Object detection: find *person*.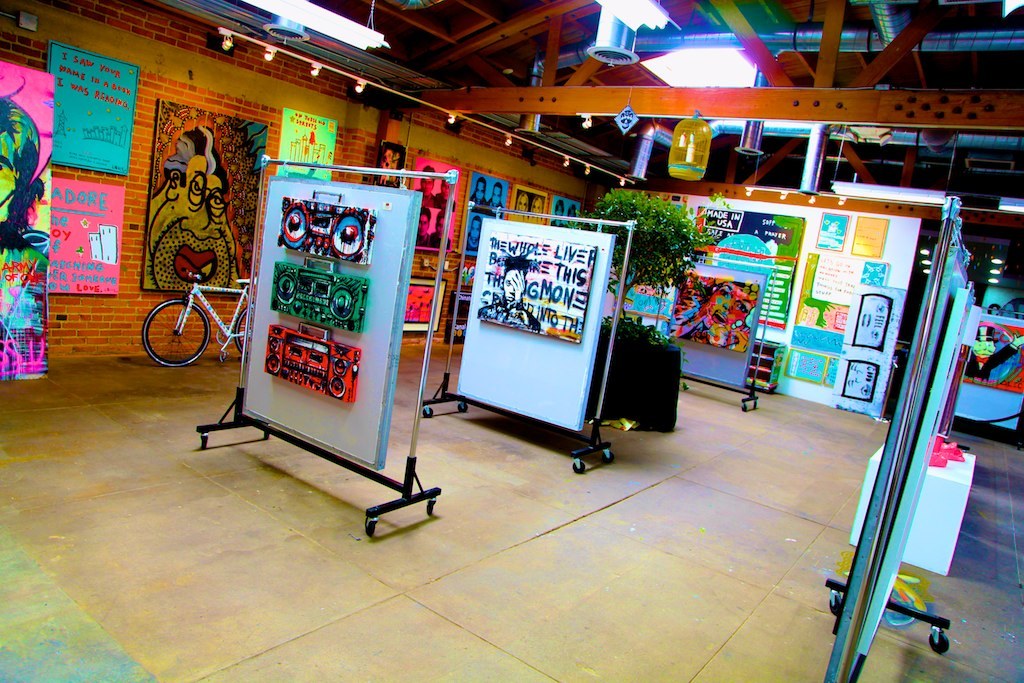
BBox(670, 280, 758, 354).
